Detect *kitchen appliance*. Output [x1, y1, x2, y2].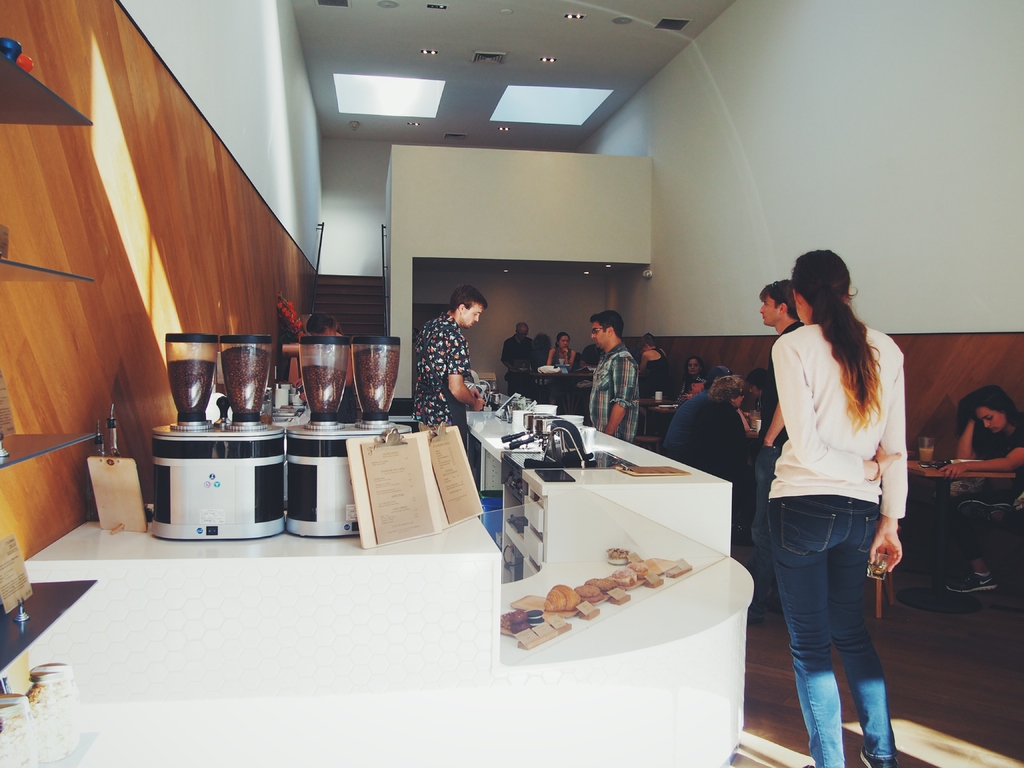
[161, 327, 216, 421].
